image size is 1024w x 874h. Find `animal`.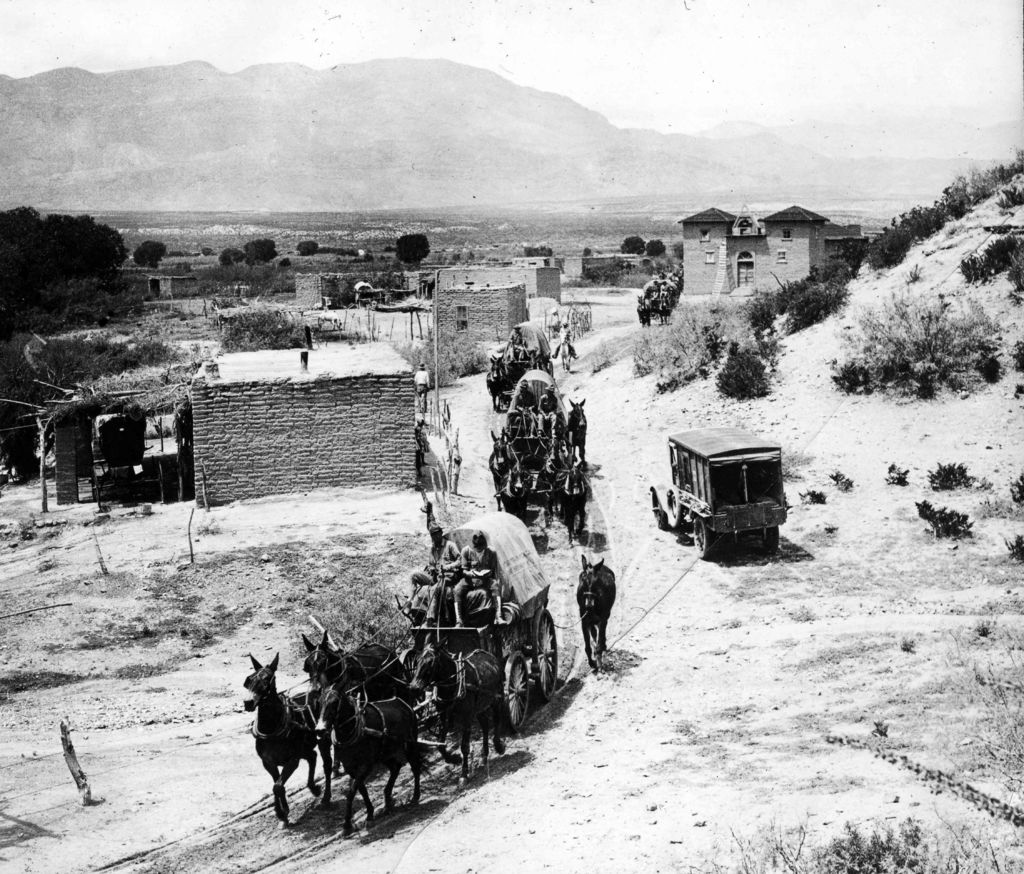
<region>305, 633, 408, 693</region>.
